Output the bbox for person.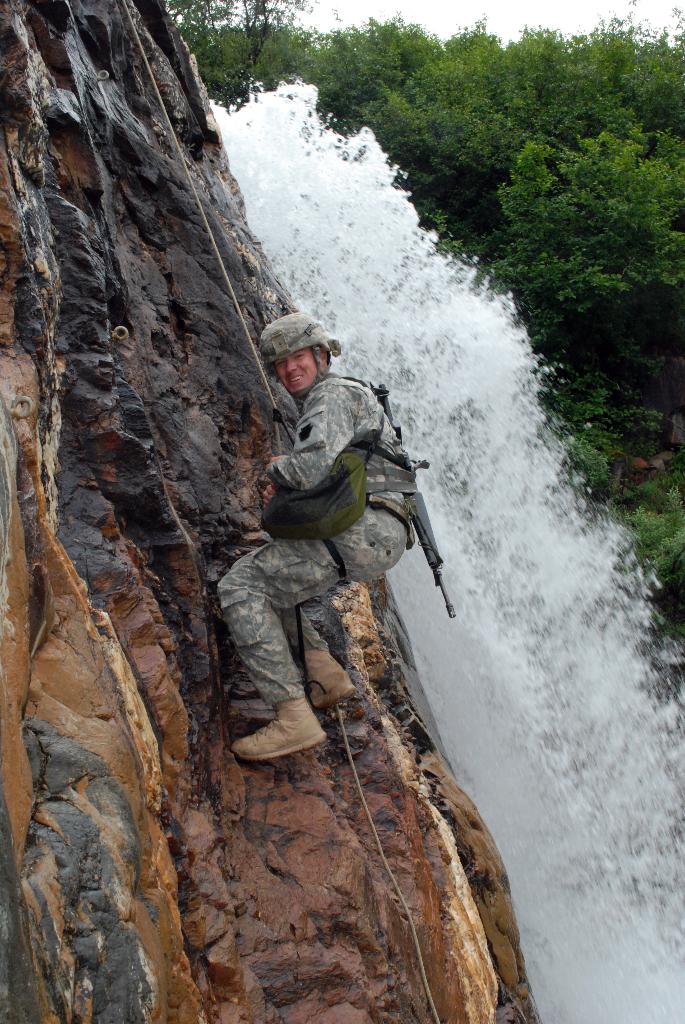
[x1=212, y1=310, x2=427, y2=803].
